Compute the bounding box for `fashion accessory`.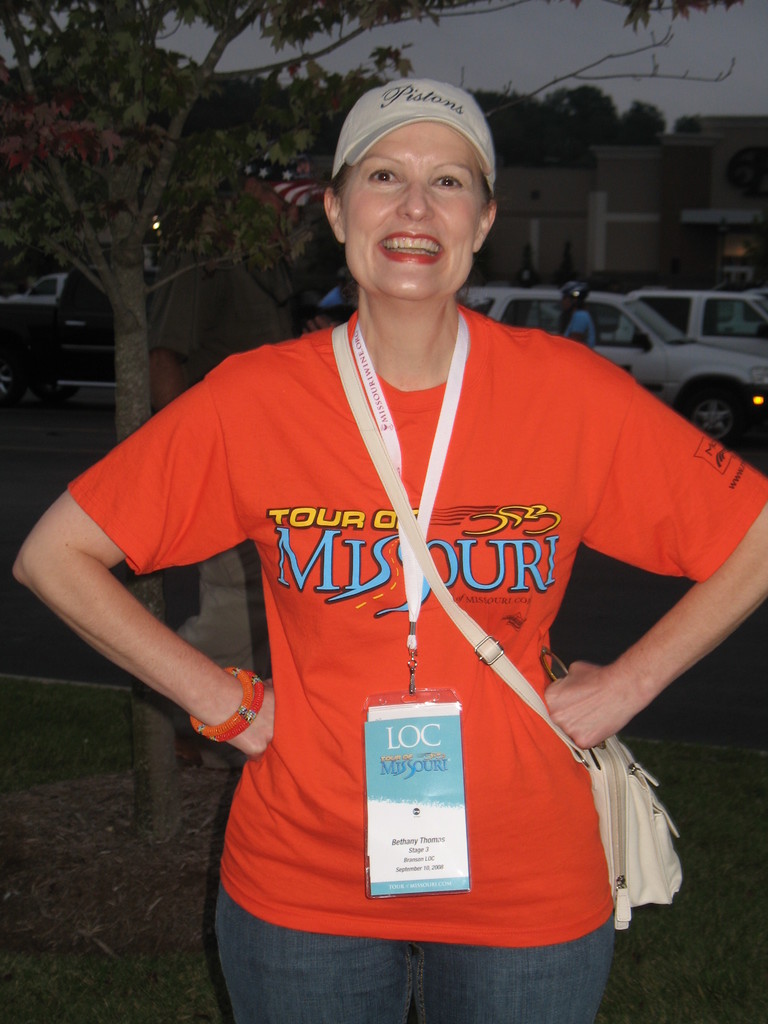
<bbox>192, 660, 264, 746</bbox>.
